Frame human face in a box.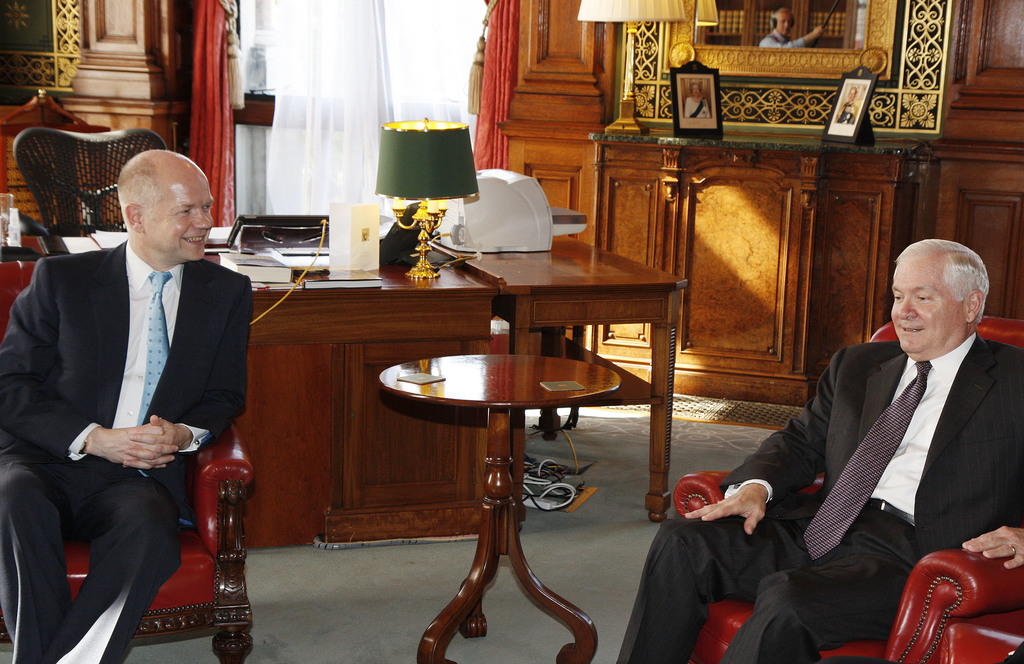
(left=144, top=164, right=218, bottom=255).
